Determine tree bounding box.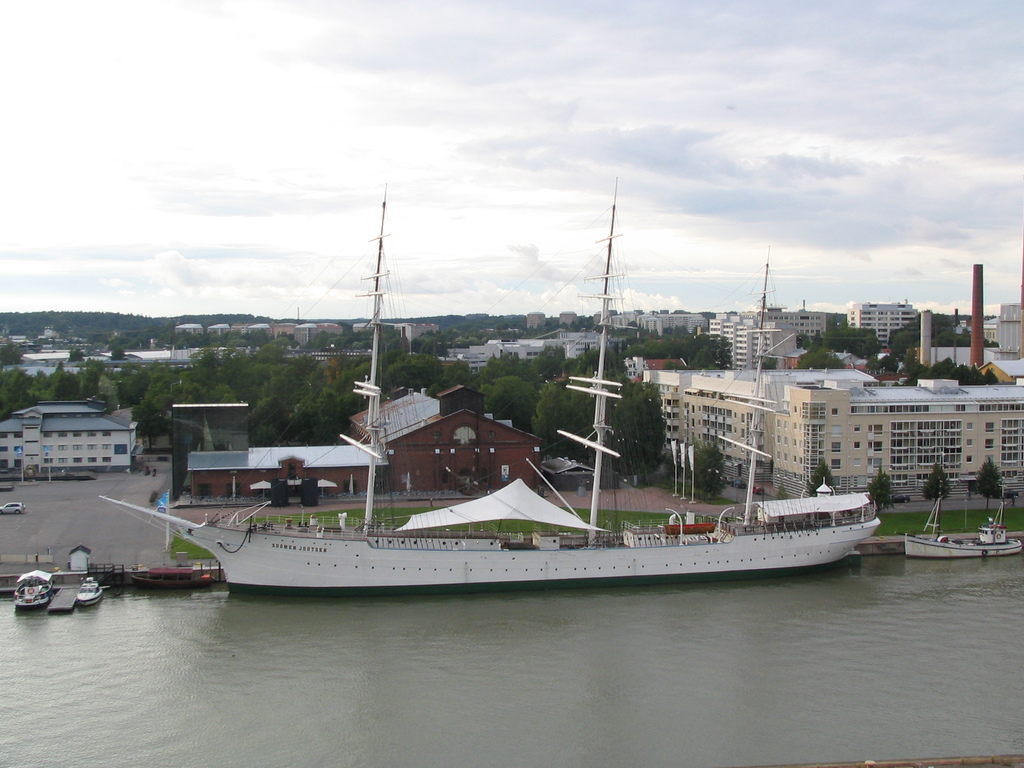
Determined: bbox(801, 346, 842, 372).
